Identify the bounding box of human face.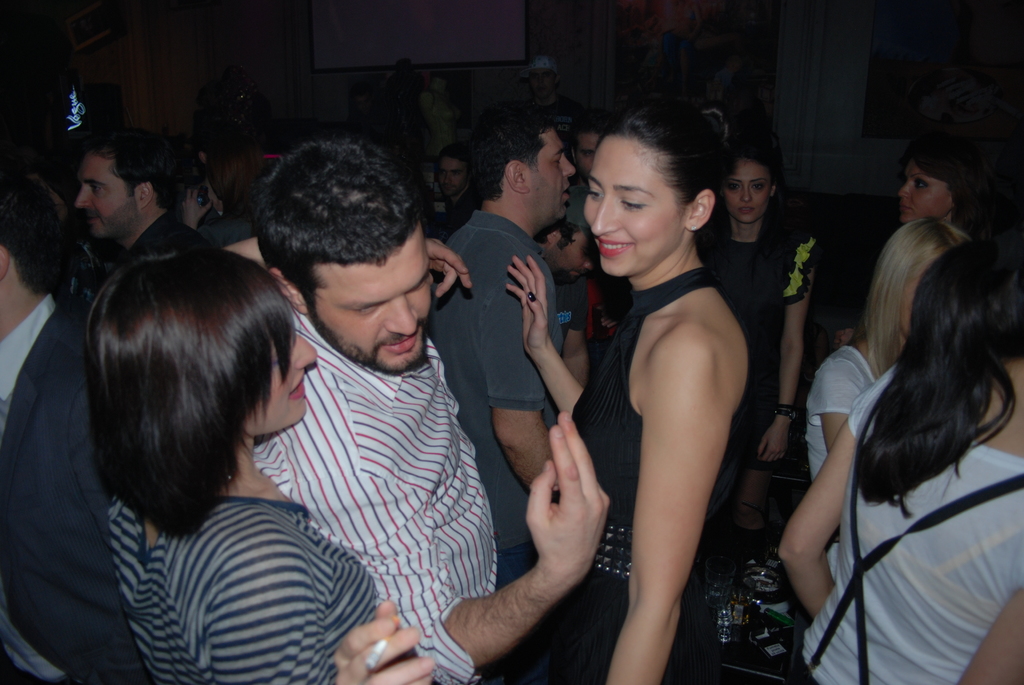
(left=77, top=147, right=140, bottom=243).
